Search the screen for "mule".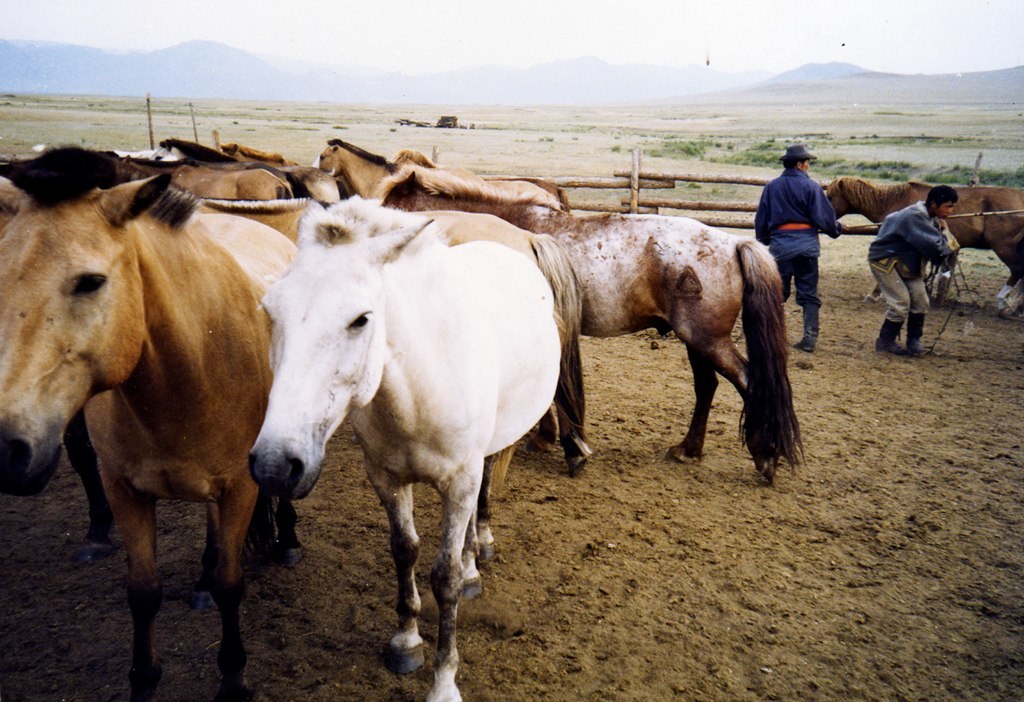
Found at 822:181:1023:304.
